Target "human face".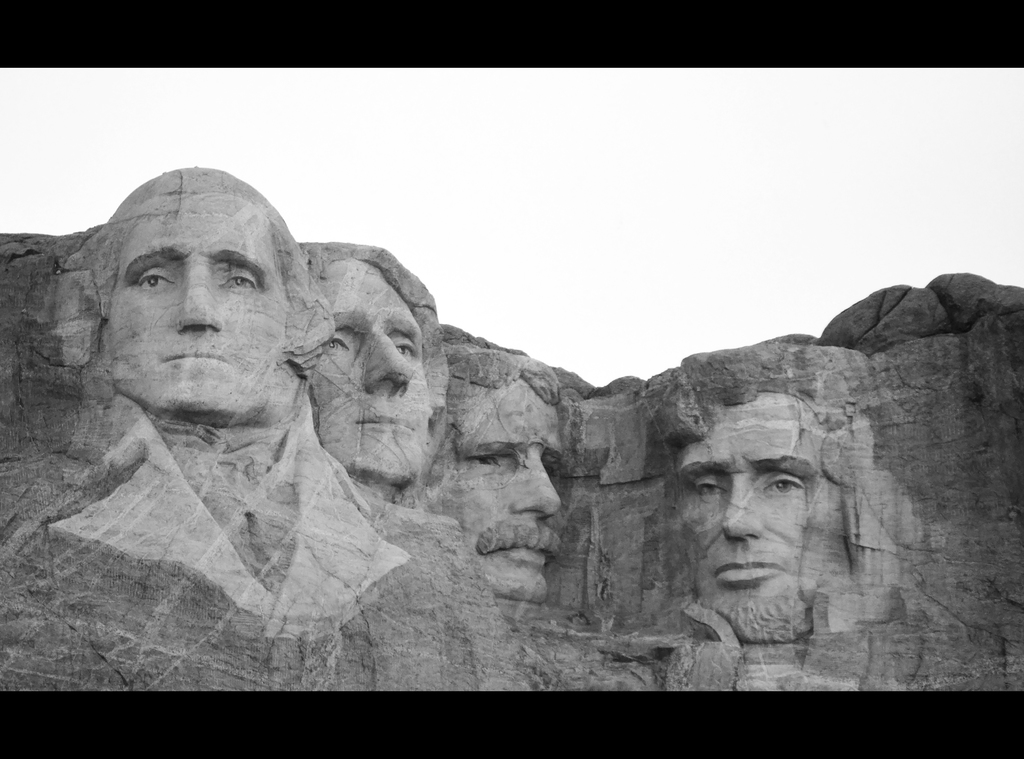
Target region: rect(669, 408, 819, 639).
